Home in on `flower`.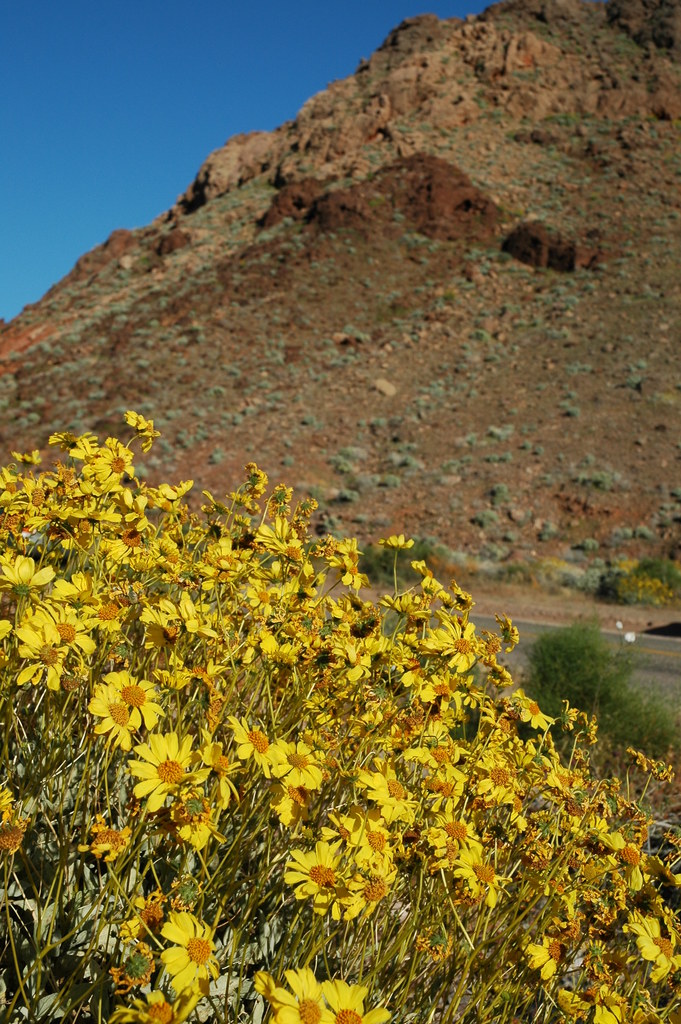
Homed in at Rect(267, 960, 333, 1023).
